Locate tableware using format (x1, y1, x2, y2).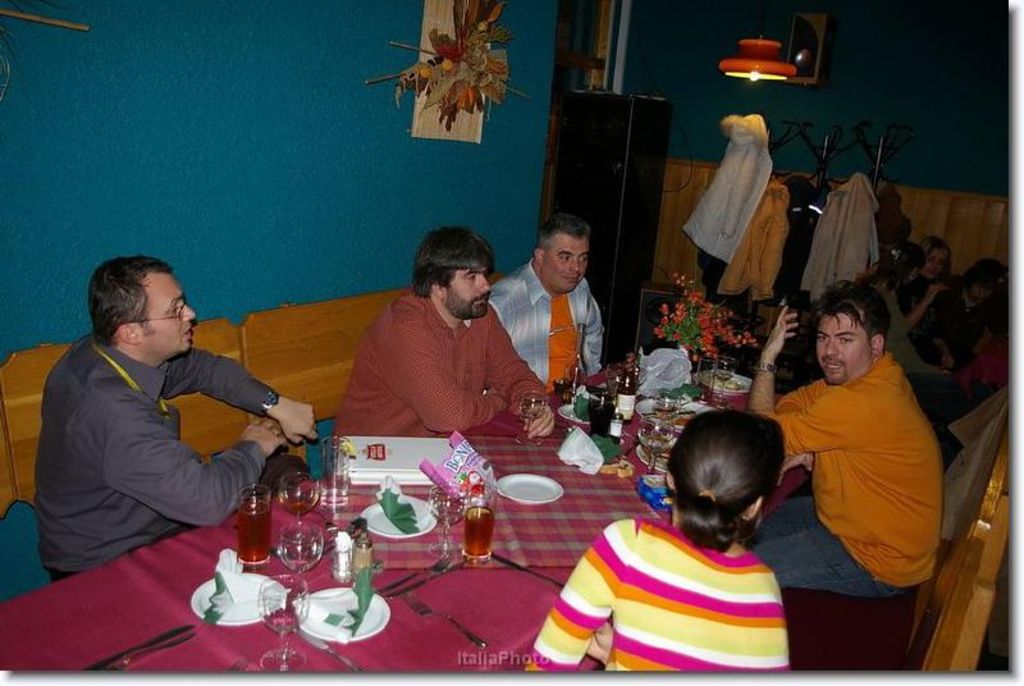
(558, 403, 625, 426).
